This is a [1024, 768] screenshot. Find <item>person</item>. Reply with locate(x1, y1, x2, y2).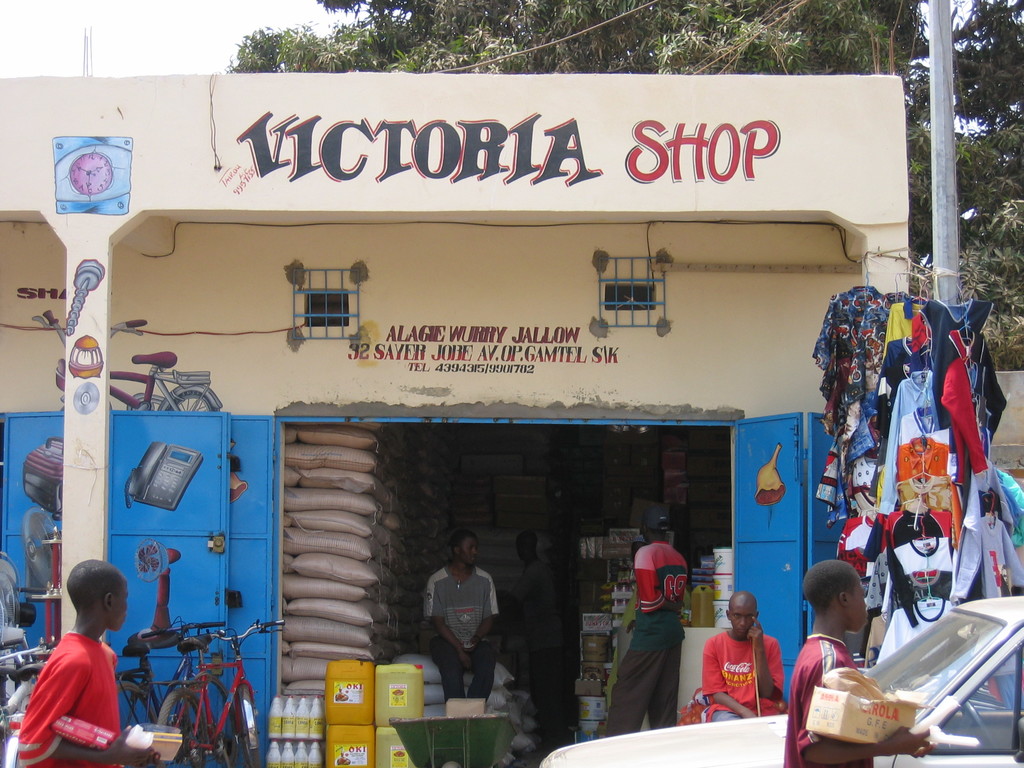
locate(419, 529, 499, 710).
